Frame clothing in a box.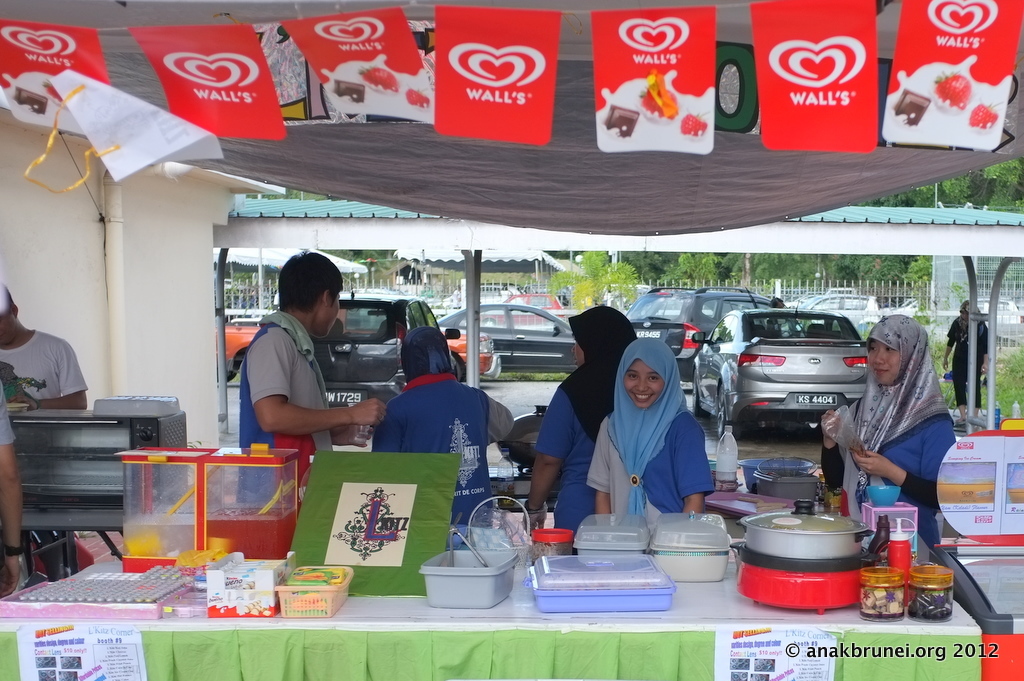
x1=537 y1=305 x2=637 y2=527.
